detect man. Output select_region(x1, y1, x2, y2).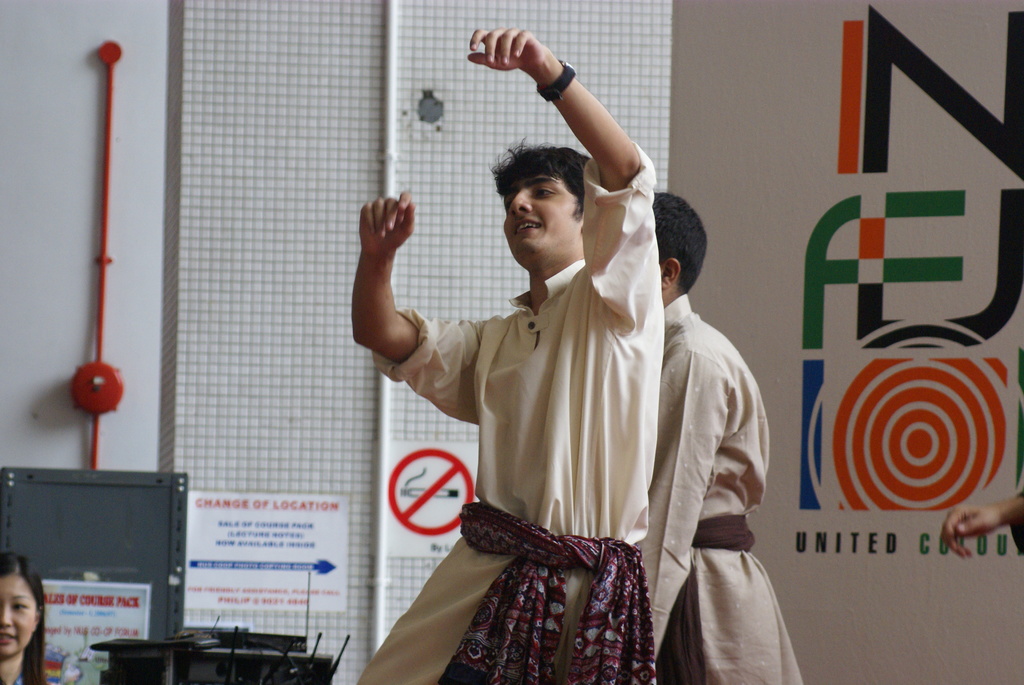
select_region(342, 28, 655, 684).
